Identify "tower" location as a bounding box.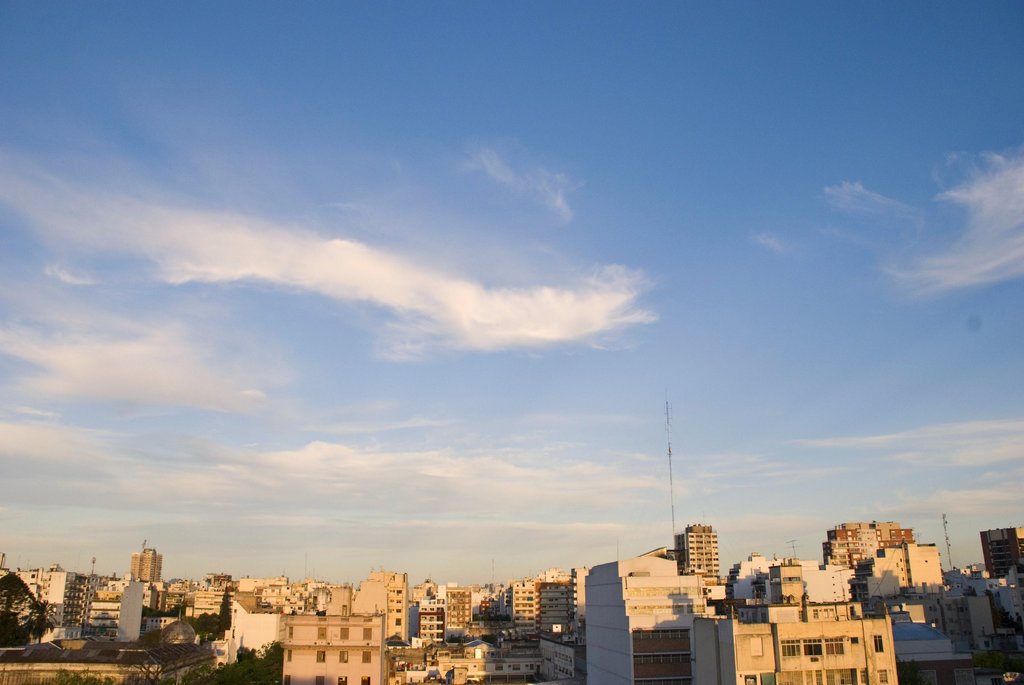
125:547:161:589.
